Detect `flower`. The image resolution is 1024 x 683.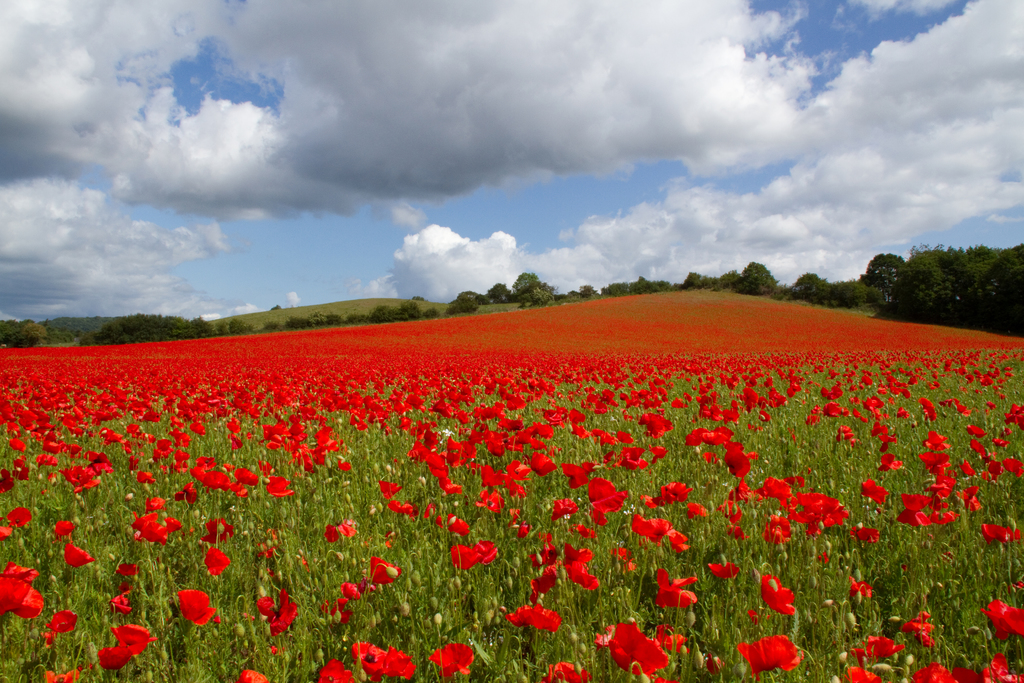
[left=908, top=612, right=931, bottom=653].
